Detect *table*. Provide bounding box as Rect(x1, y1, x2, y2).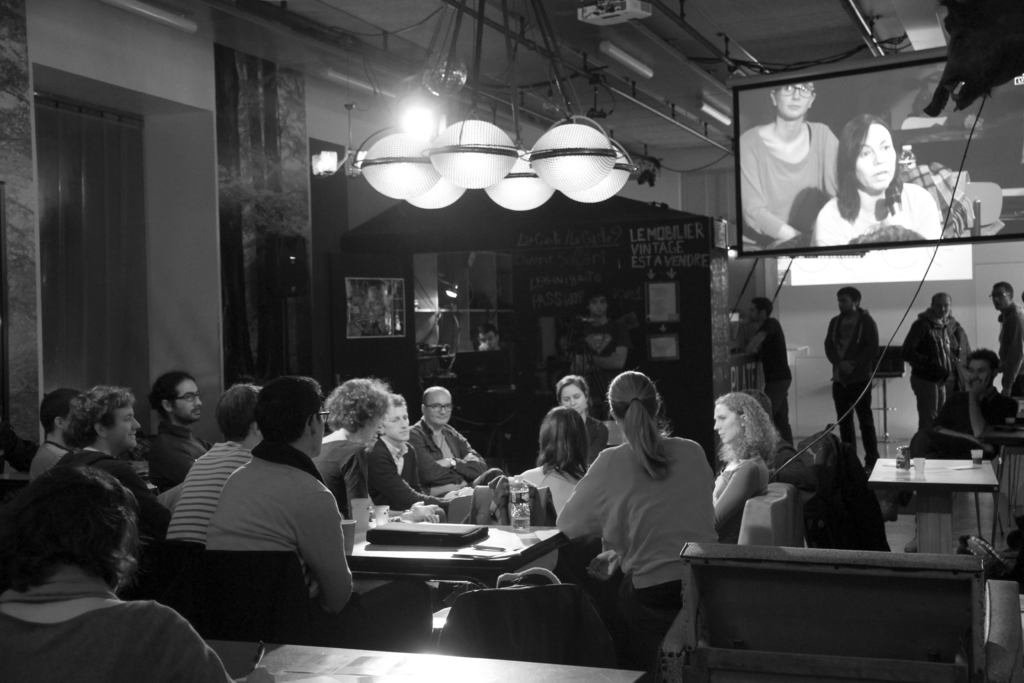
Rect(307, 512, 588, 613).
